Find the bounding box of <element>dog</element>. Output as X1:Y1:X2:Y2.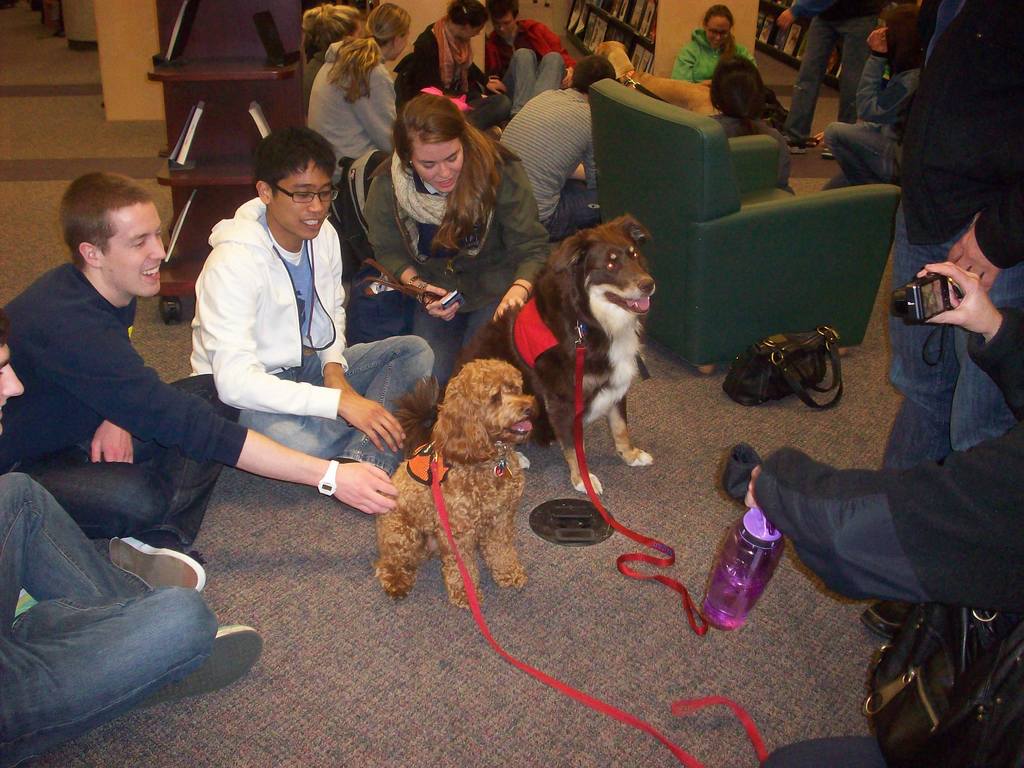
429:214:654:499.
